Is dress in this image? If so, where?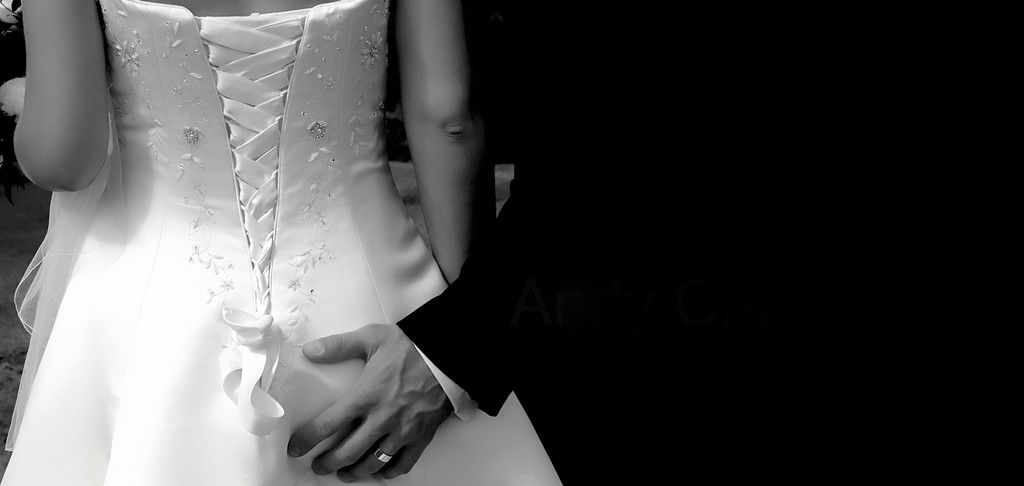
Yes, at BBox(0, 0, 561, 485).
